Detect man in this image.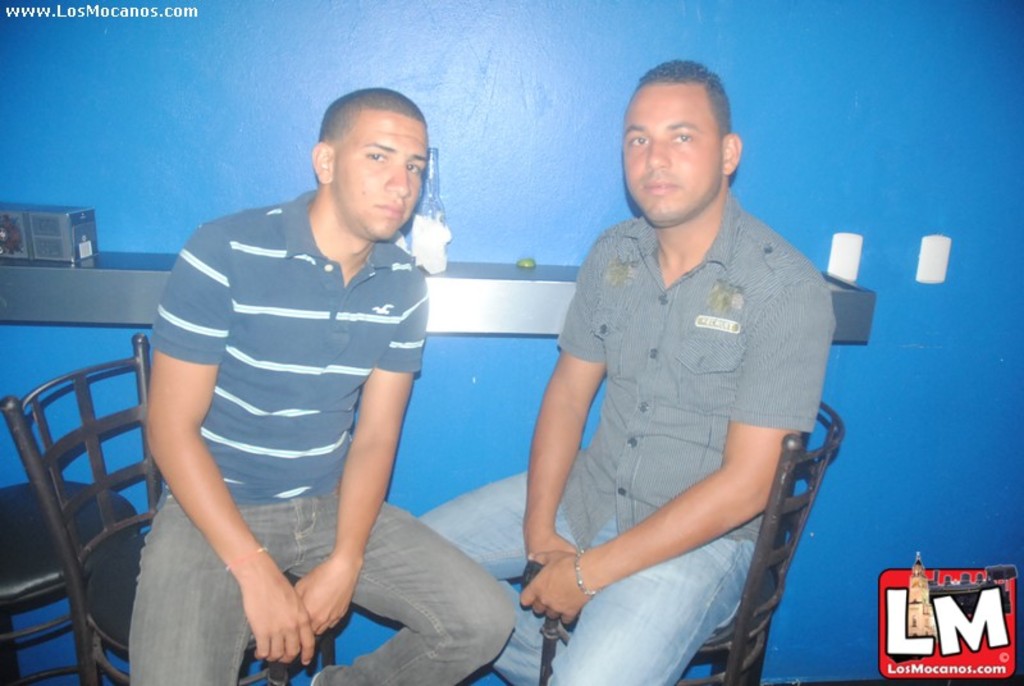
Detection: bbox=[129, 88, 515, 685].
